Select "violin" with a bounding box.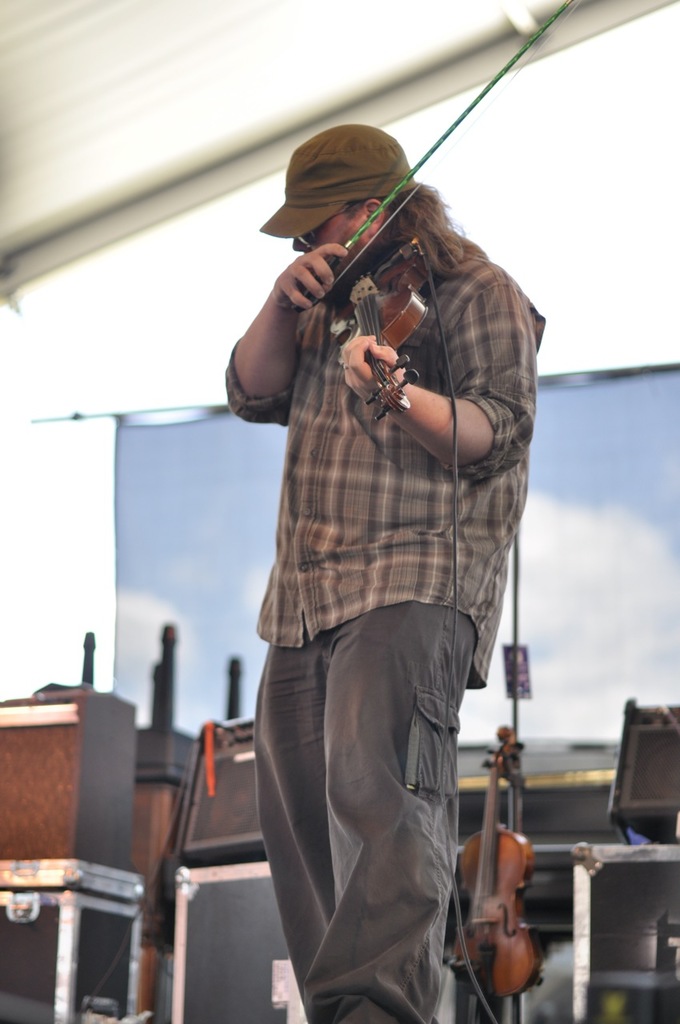
left=293, top=0, right=583, bottom=418.
